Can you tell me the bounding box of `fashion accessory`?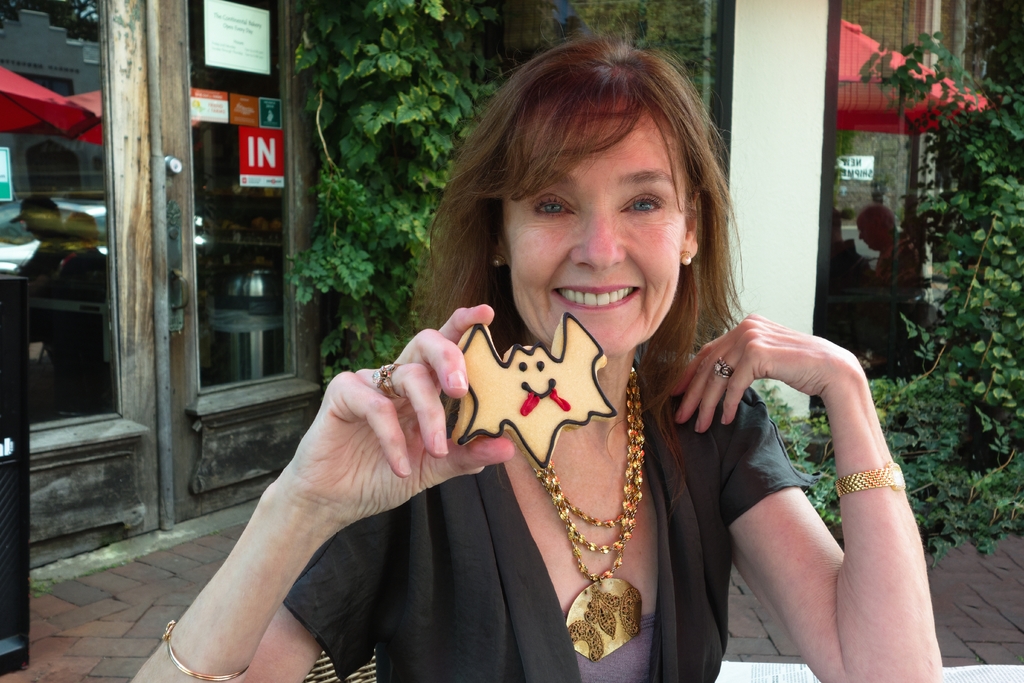
box=[837, 463, 909, 499].
